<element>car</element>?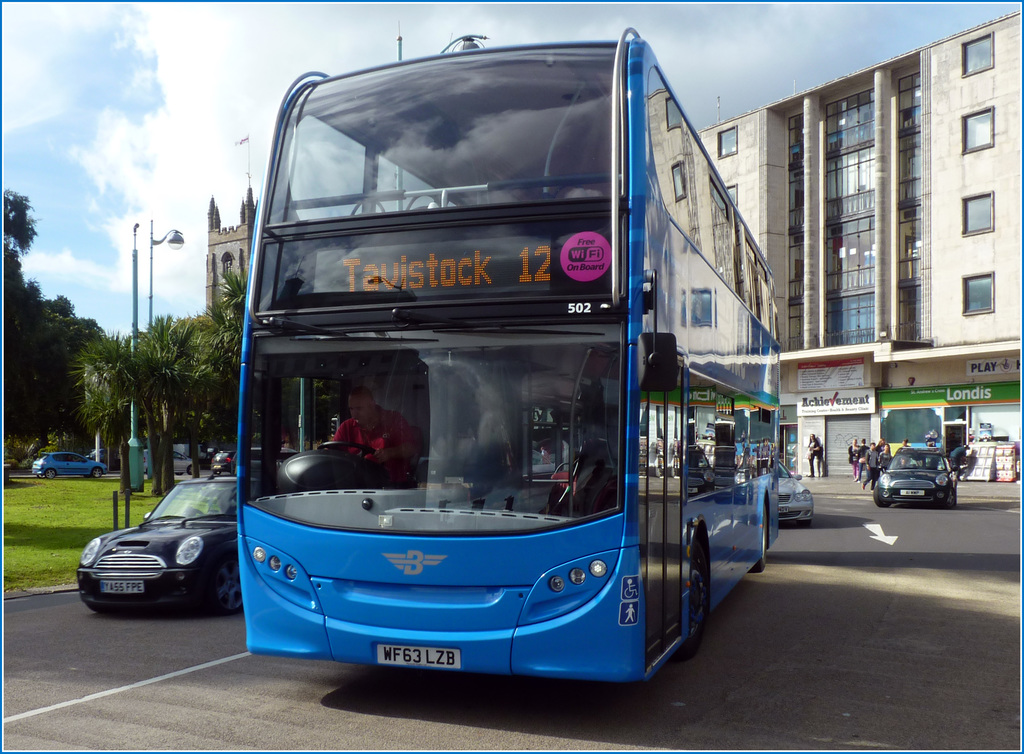
box(31, 450, 107, 478)
